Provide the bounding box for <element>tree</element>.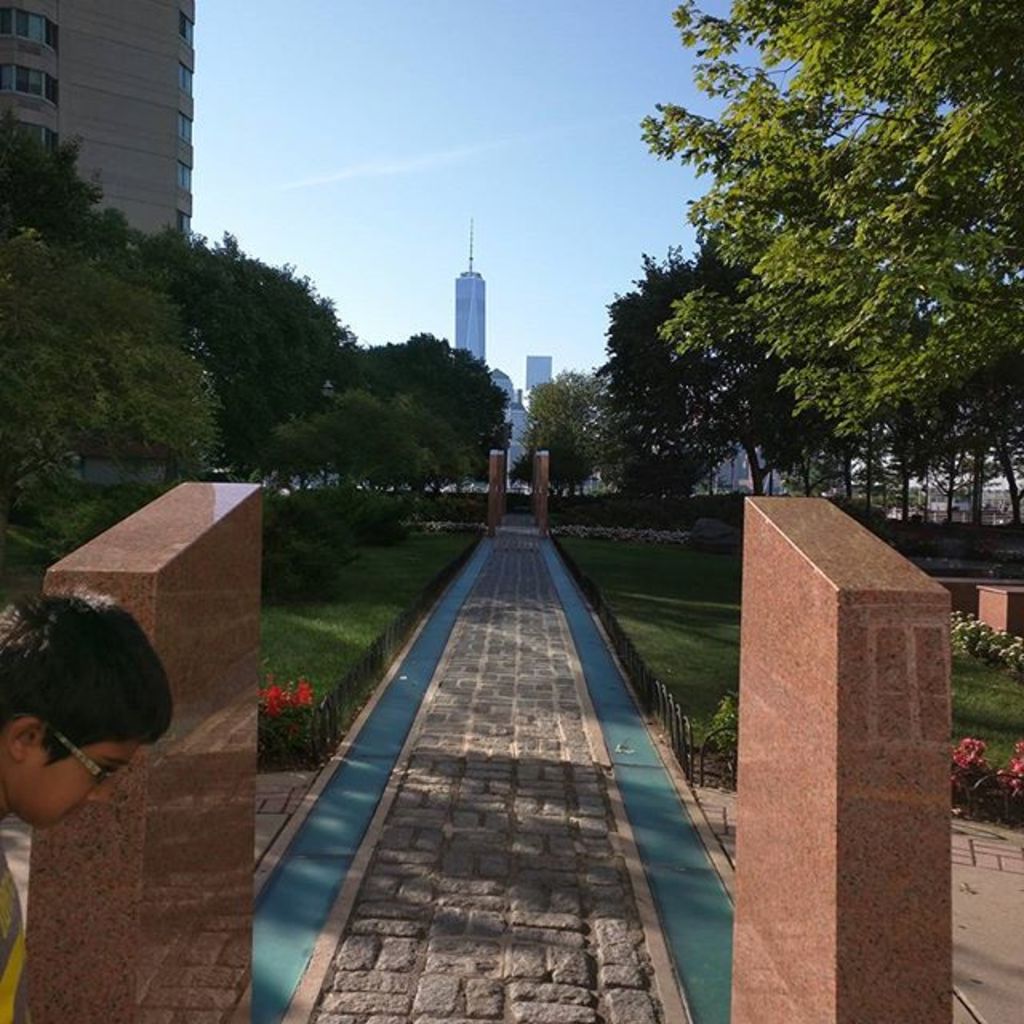
pyautogui.locateOnScreen(629, 0, 1022, 547).
